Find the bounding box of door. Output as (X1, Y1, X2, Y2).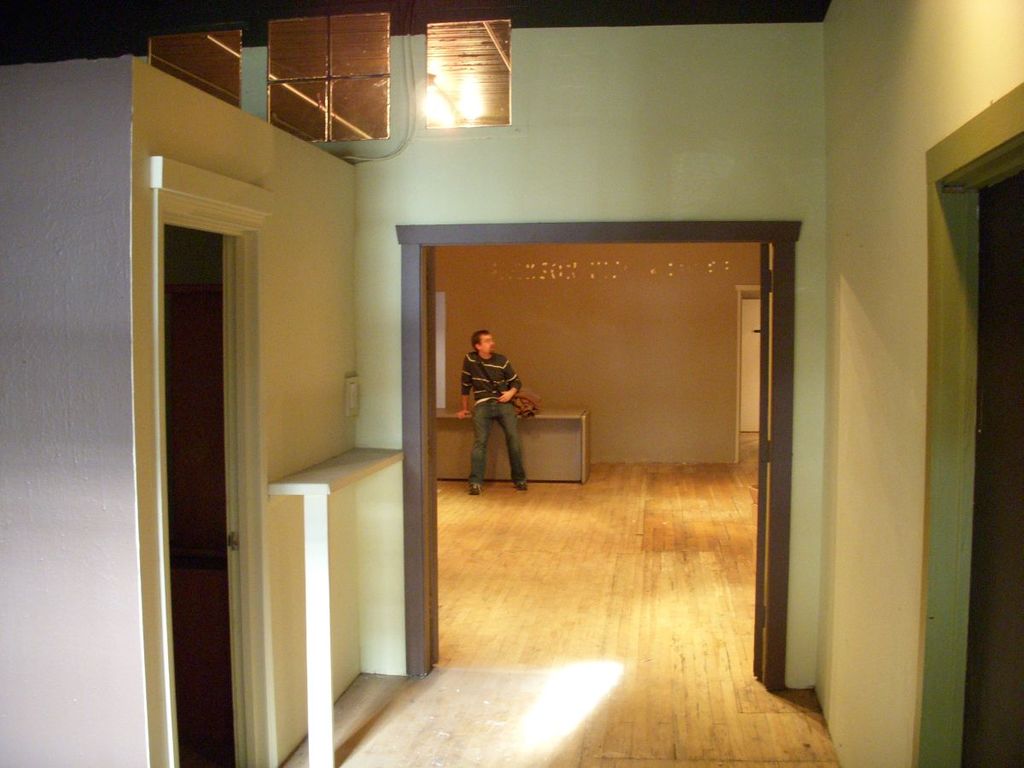
(161, 222, 235, 767).
